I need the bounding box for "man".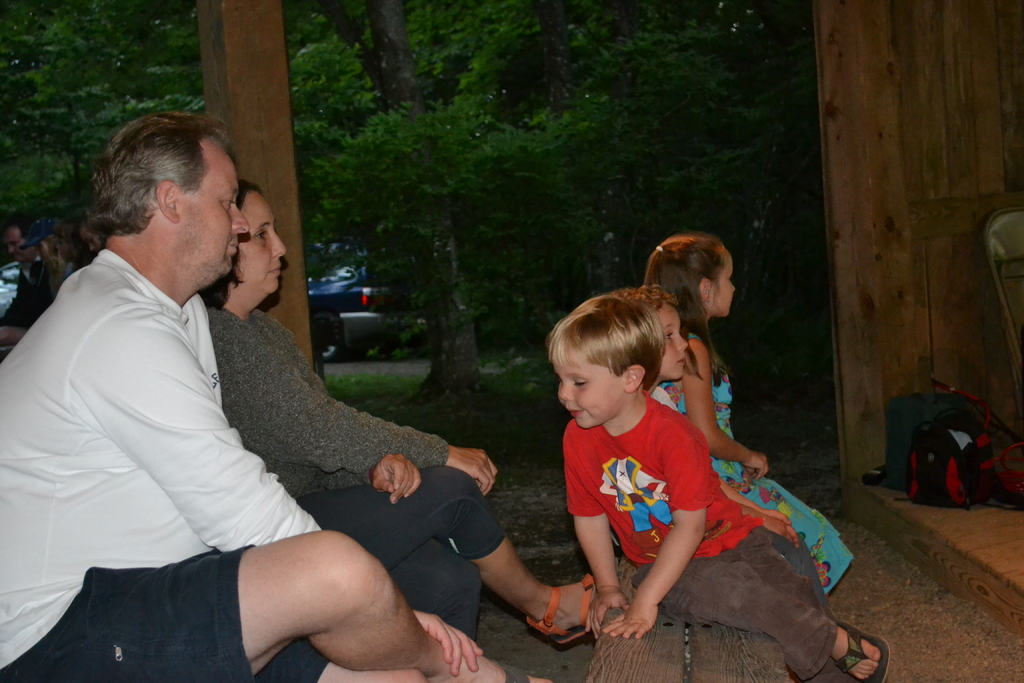
Here it is: crop(26, 117, 492, 676).
